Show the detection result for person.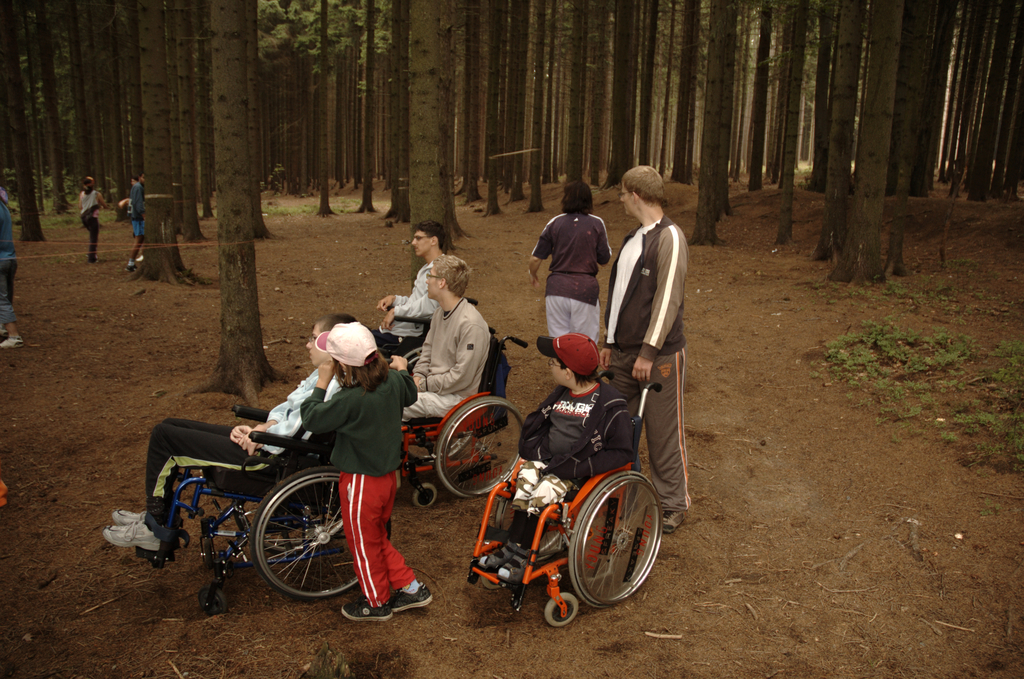
[300,321,435,621].
